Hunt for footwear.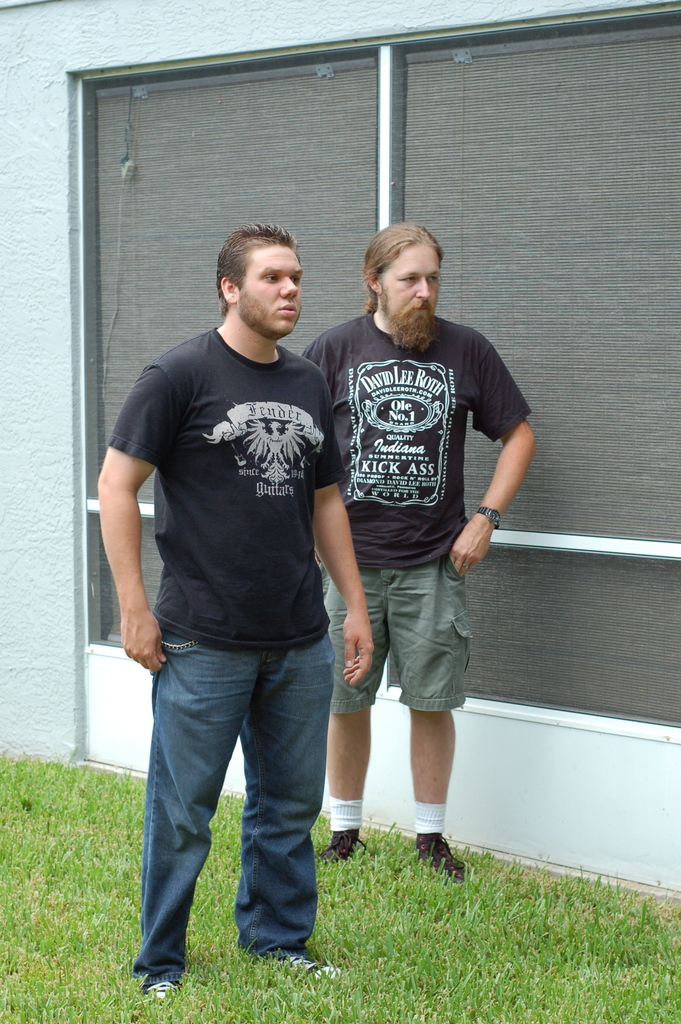
Hunted down at 404/833/468/907.
